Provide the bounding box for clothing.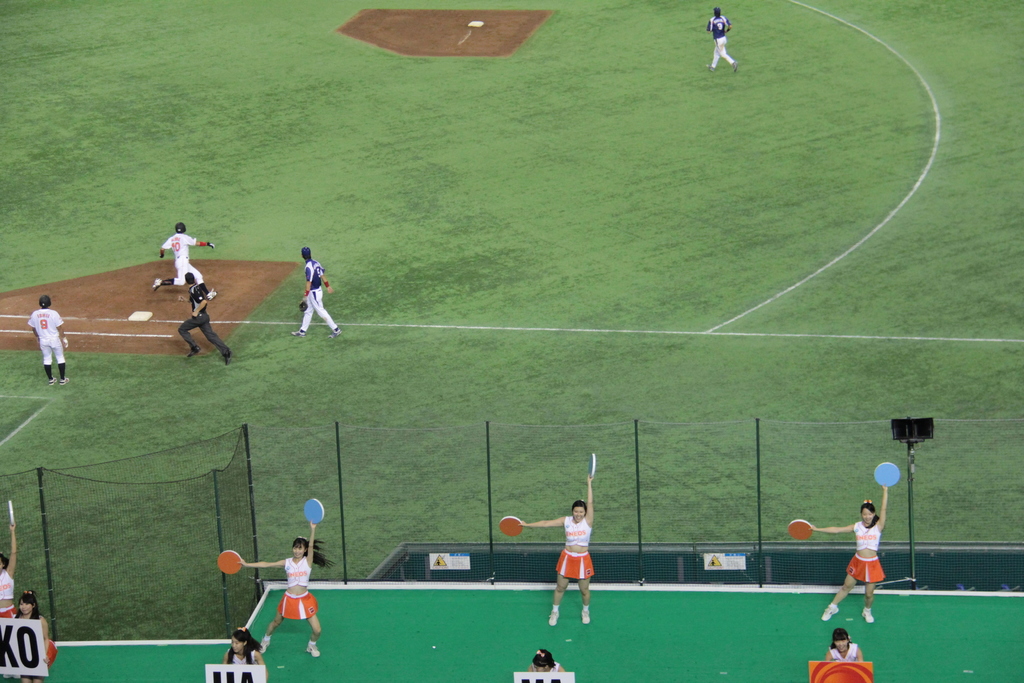
286,557,312,586.
